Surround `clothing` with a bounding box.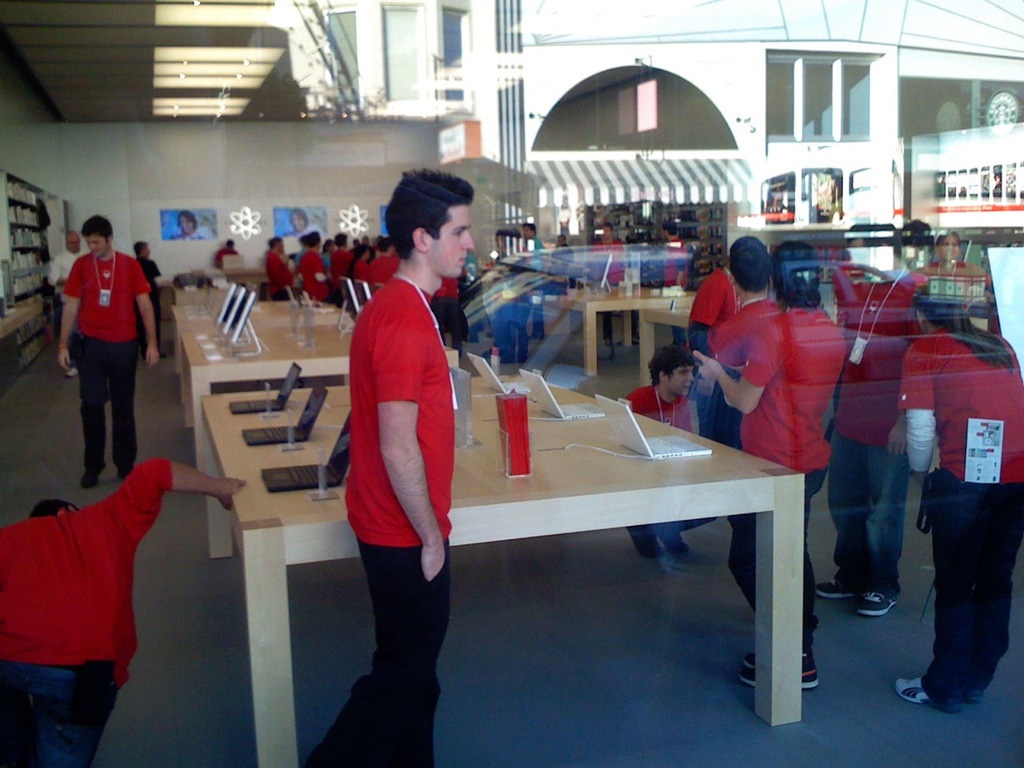
rect(131, 254, 162, 353).
